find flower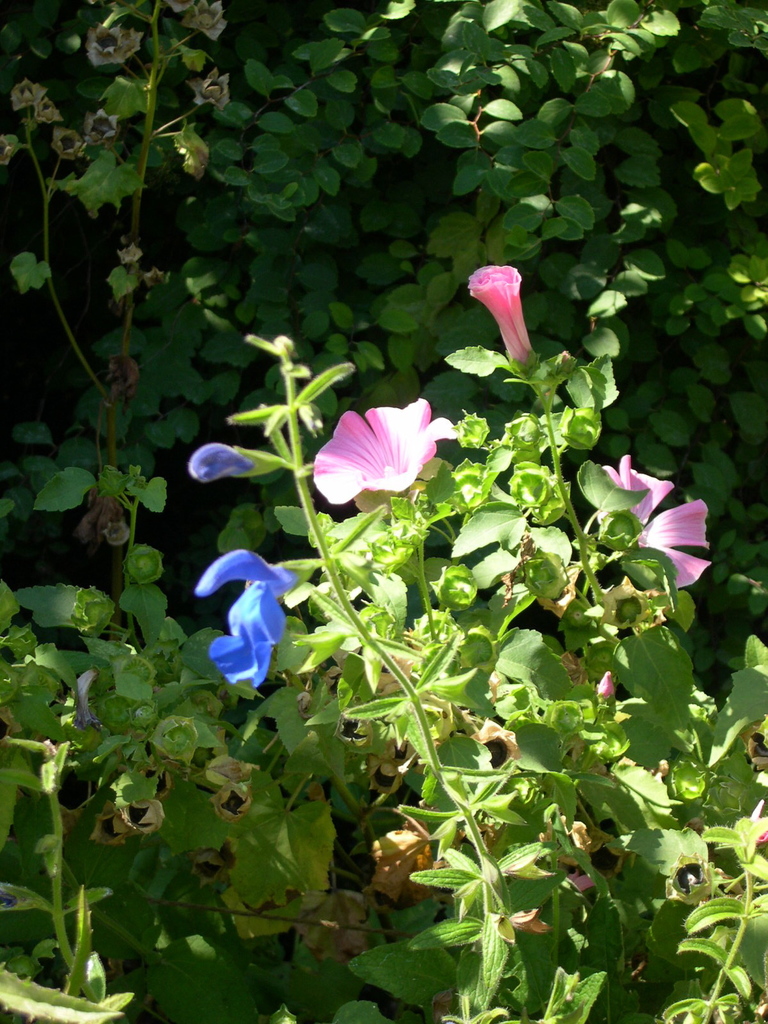
bbox=[464, 261, 534, 370]
